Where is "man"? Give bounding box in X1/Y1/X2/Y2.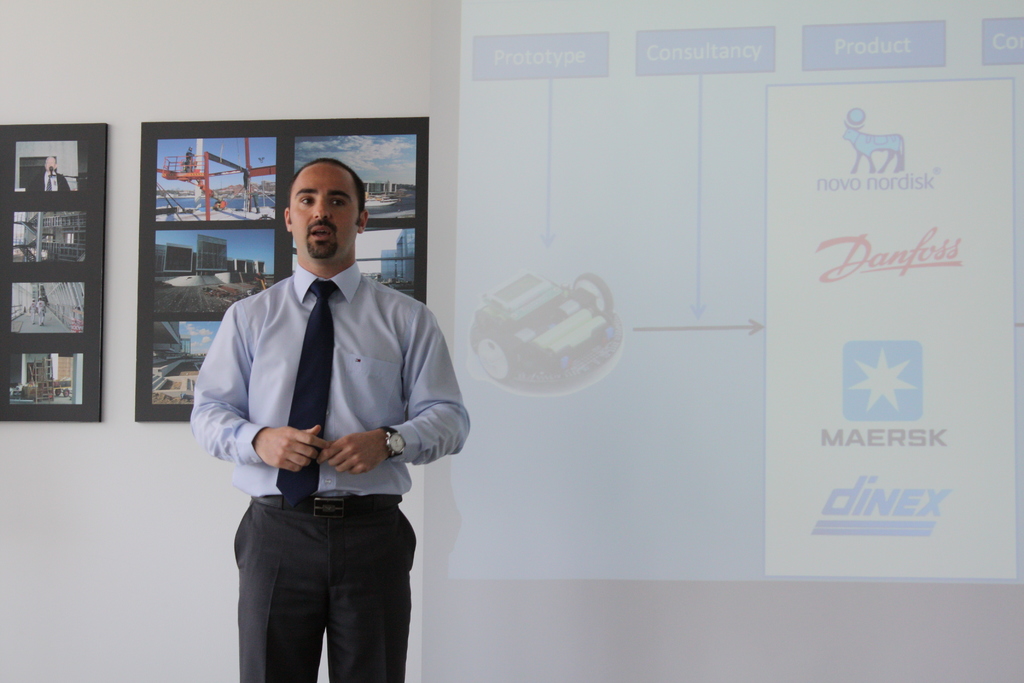
25/155/72/193.
